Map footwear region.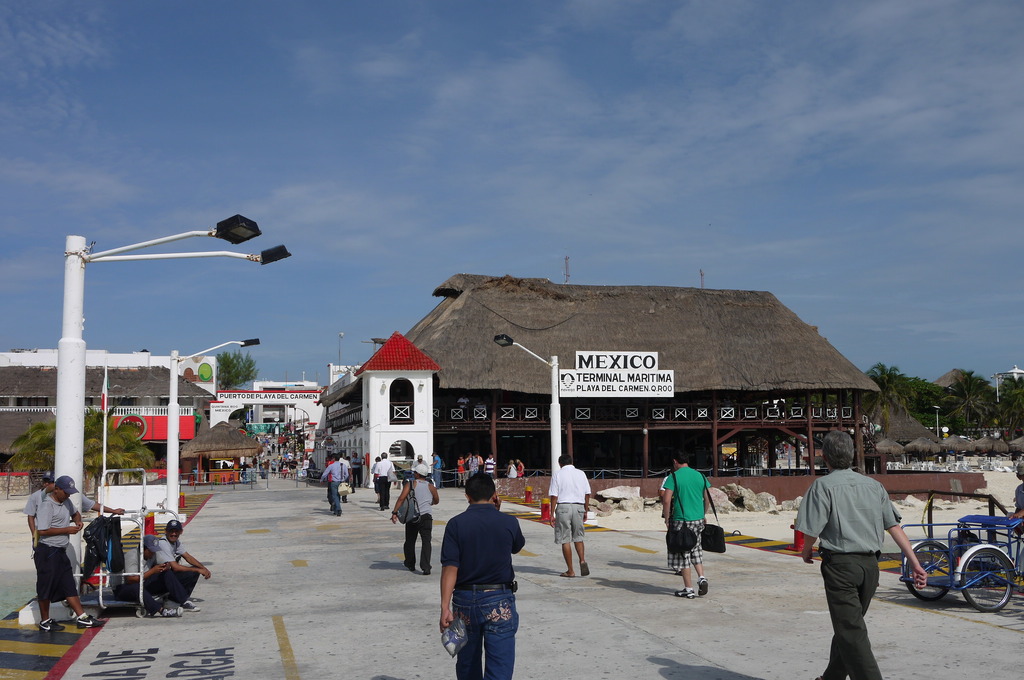
Mapped to bbox(37, 620, 63, 632).
